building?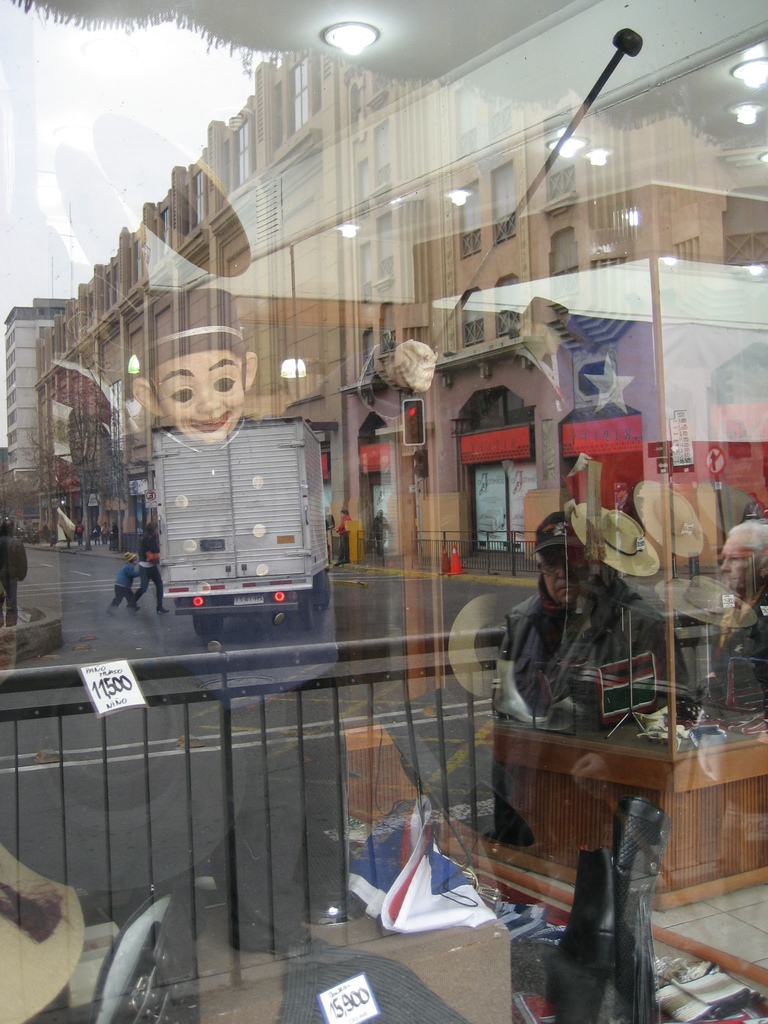
BBox(0, 0, 767, 561)
